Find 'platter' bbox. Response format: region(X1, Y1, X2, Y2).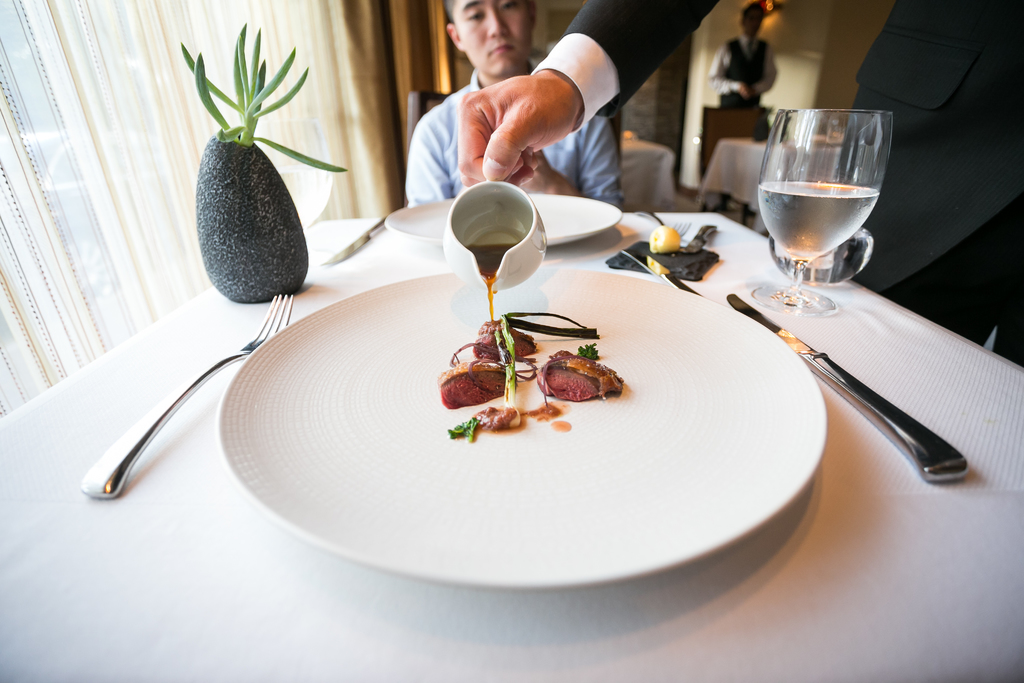
region(387, 197, 619, 247).
